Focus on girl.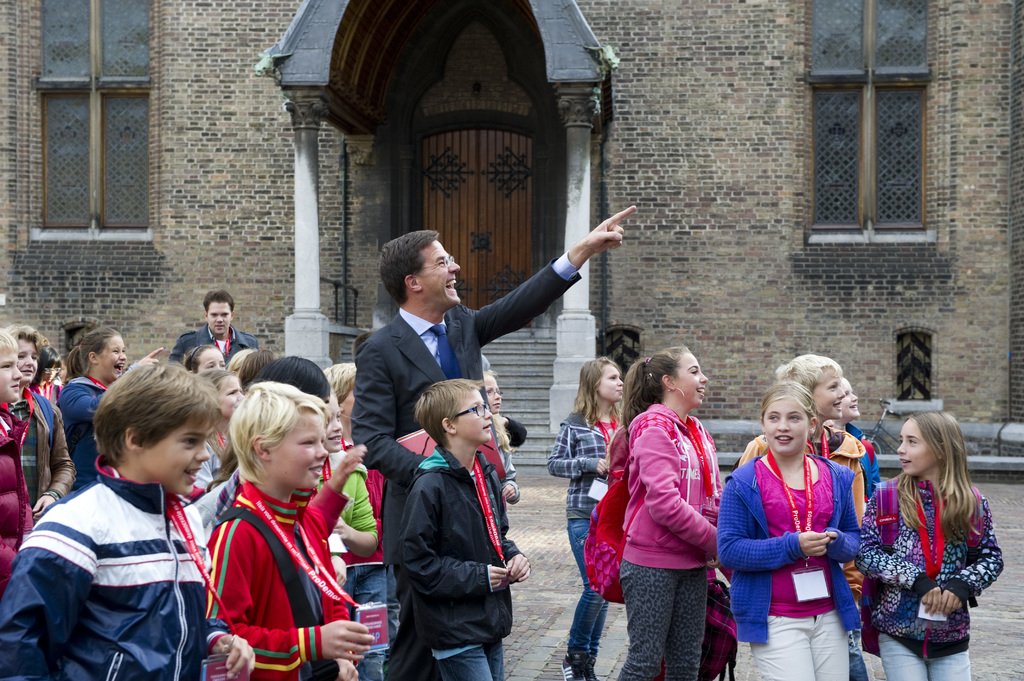
Focused at {"left": 545, "top": 358, "right": 625, "bottom": 680}.
